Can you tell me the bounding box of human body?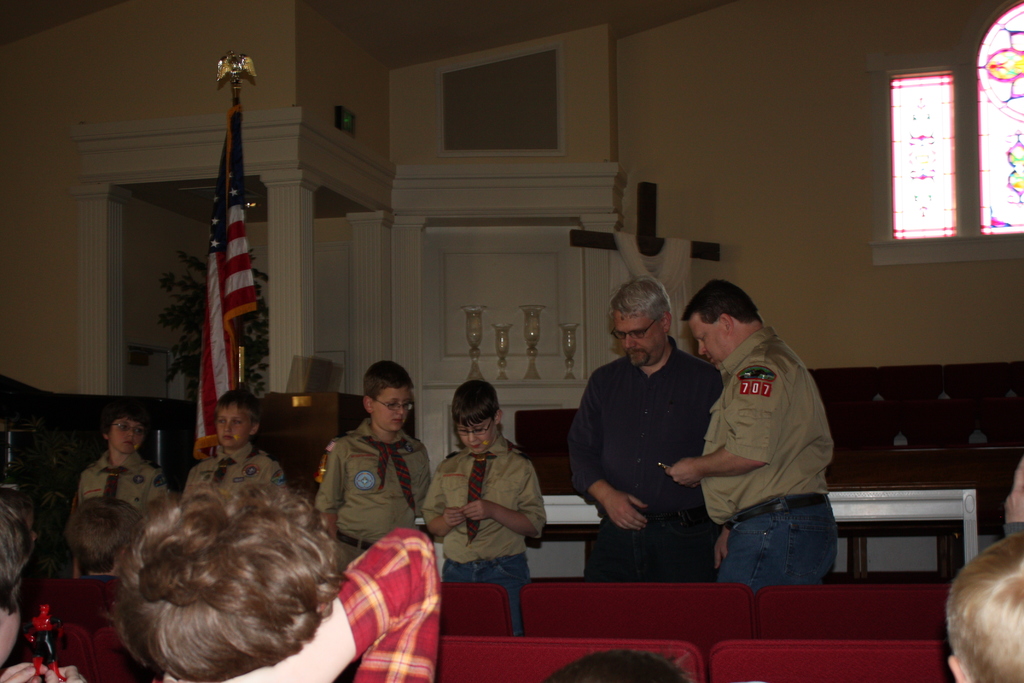
bbox(77, 448, 163, 520).
